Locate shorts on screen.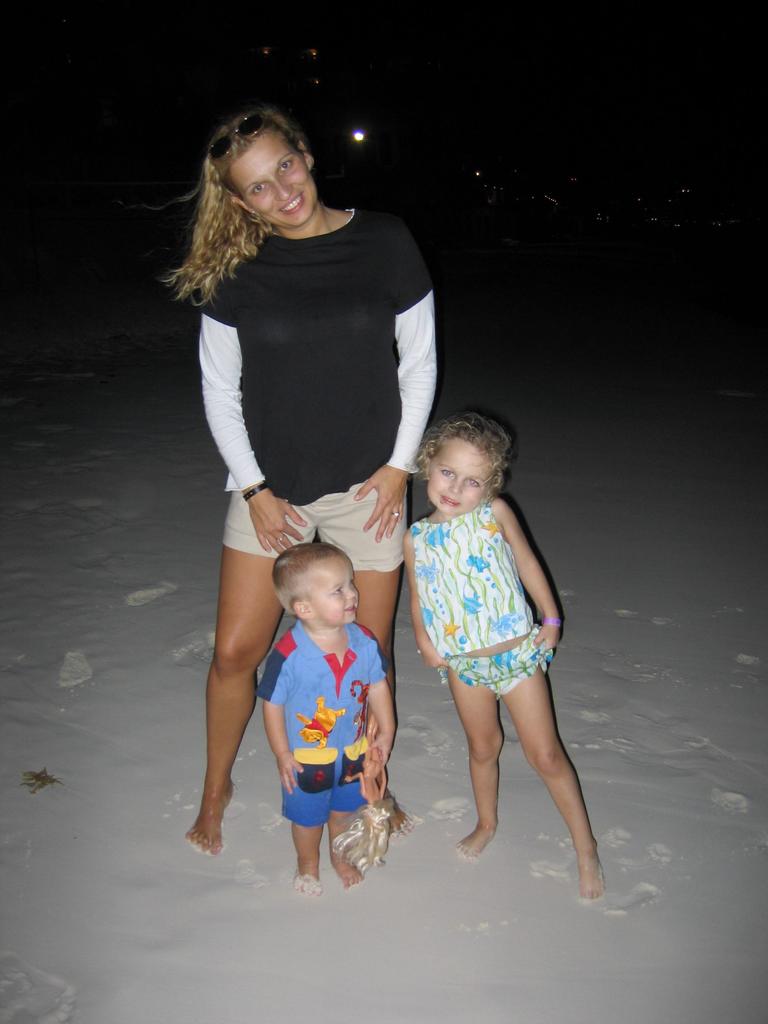
On screen at [223, 486, 406, 570].
